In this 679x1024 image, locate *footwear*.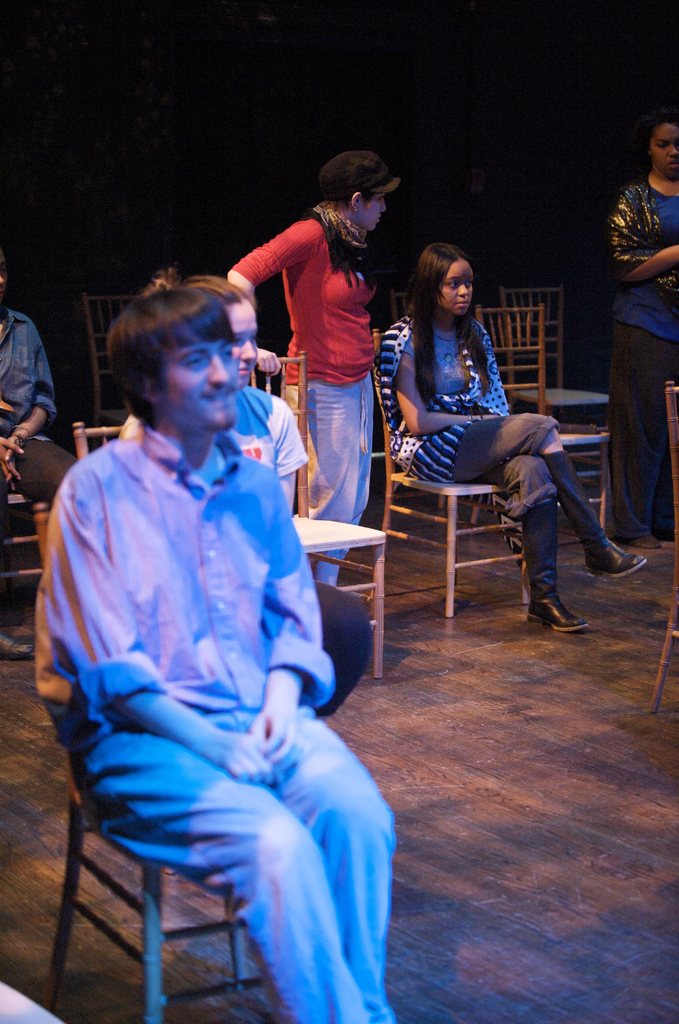
Bounding box: detection(585, 540, 648, 581).
